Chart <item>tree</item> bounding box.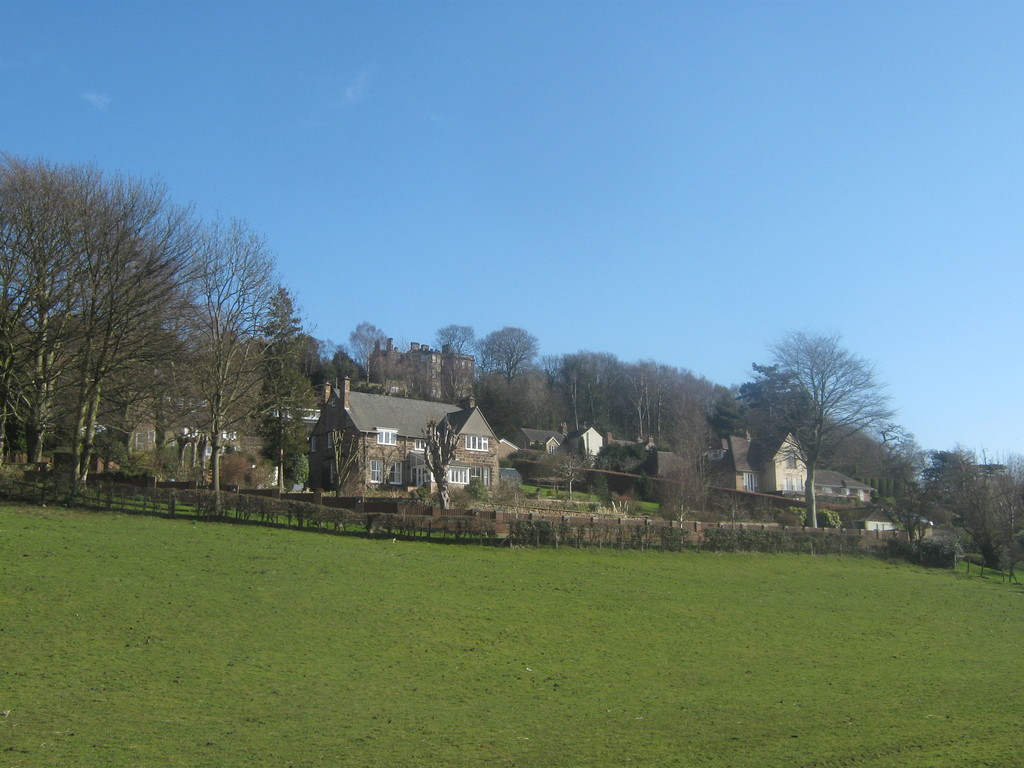
Charted: l=548, t=358, r=733, b=472.
